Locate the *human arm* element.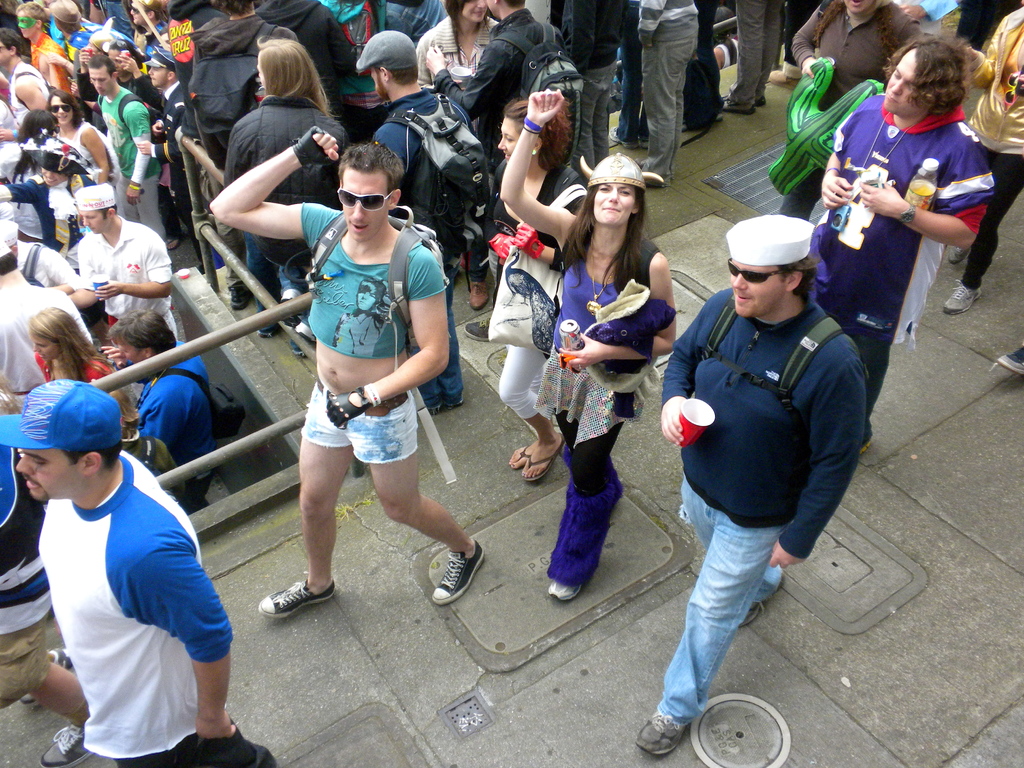
Element bbox: 97:365:125:429.
